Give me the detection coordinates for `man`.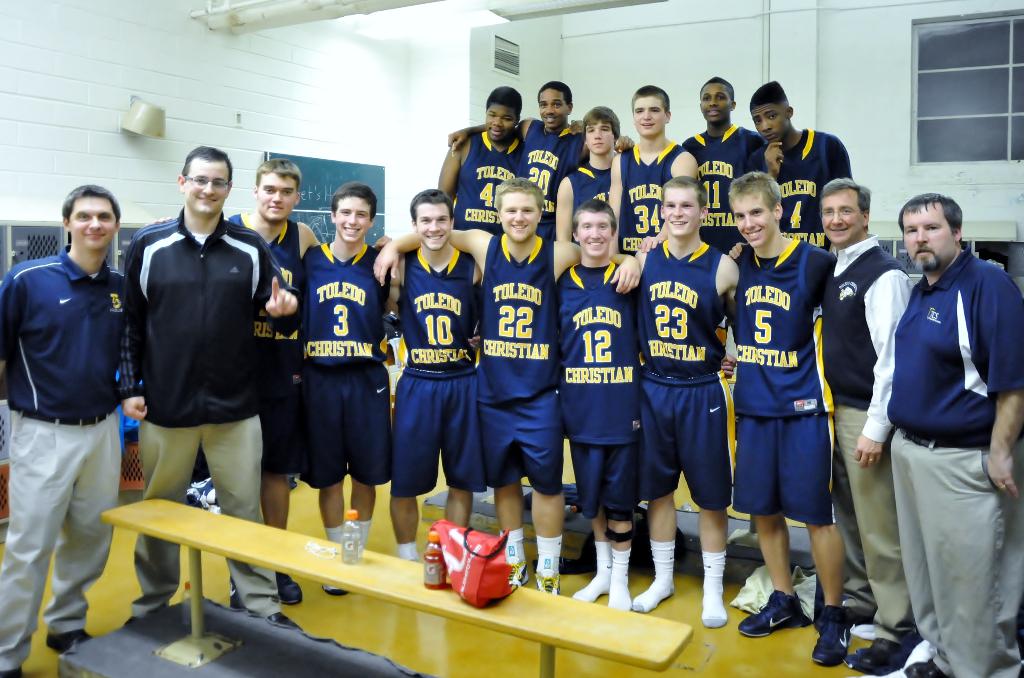
813, 177, 913, 668.
